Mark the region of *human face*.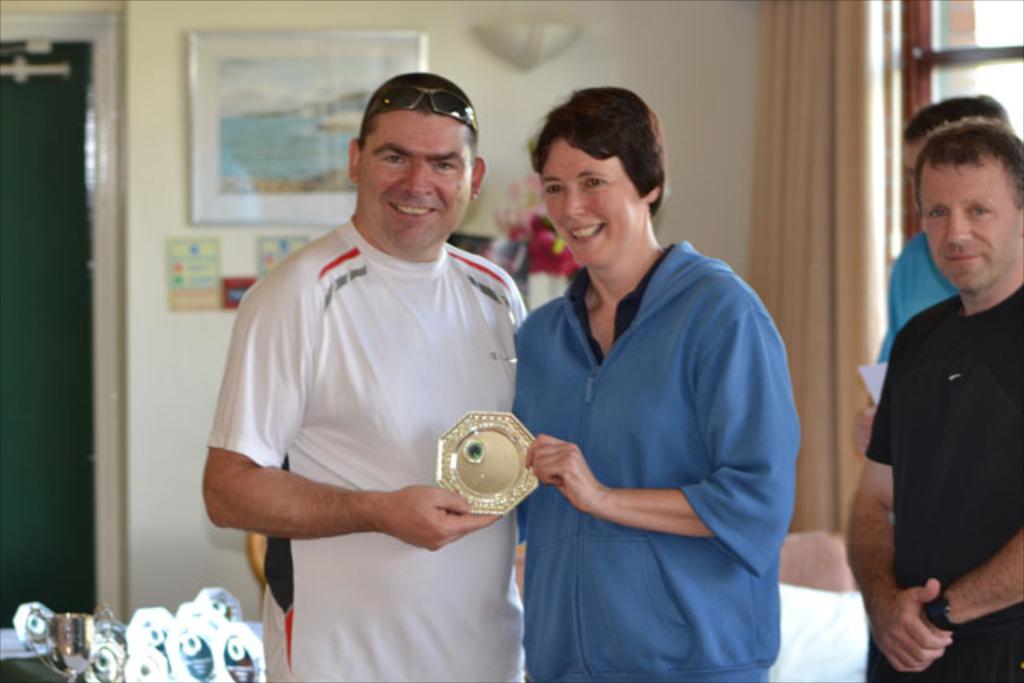
Region: crop(541, 138, 645, 270).
